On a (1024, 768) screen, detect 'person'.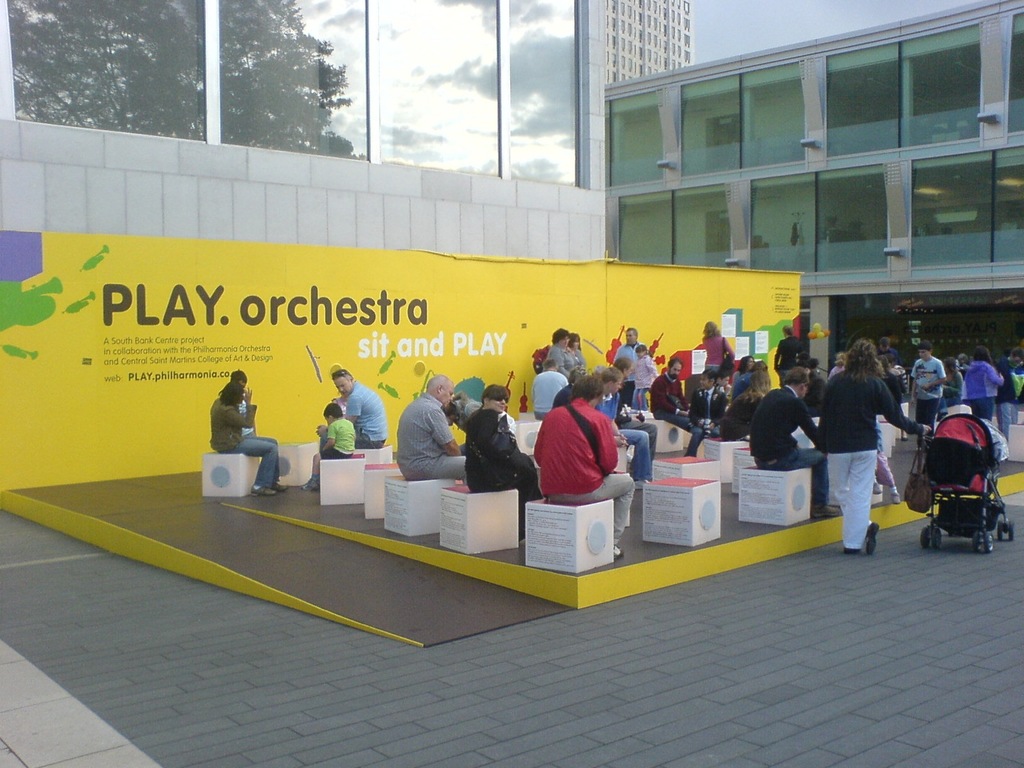
left=529, top=363, right=629, bottom=519.
